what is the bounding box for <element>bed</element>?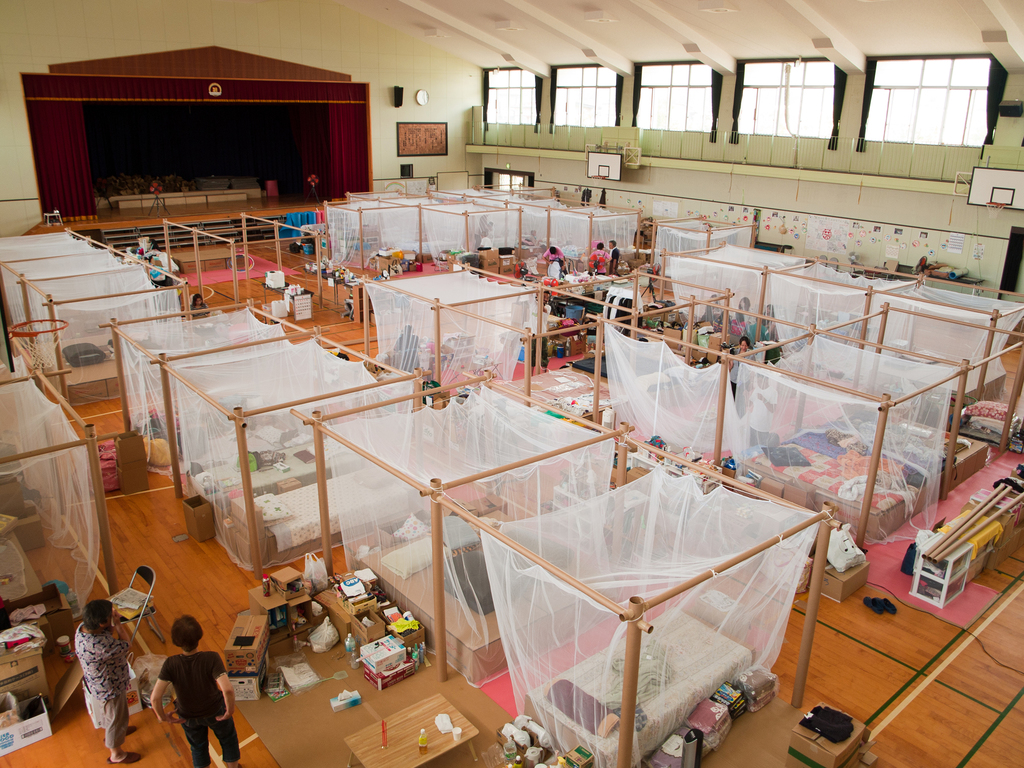
(149,320,420,575).
